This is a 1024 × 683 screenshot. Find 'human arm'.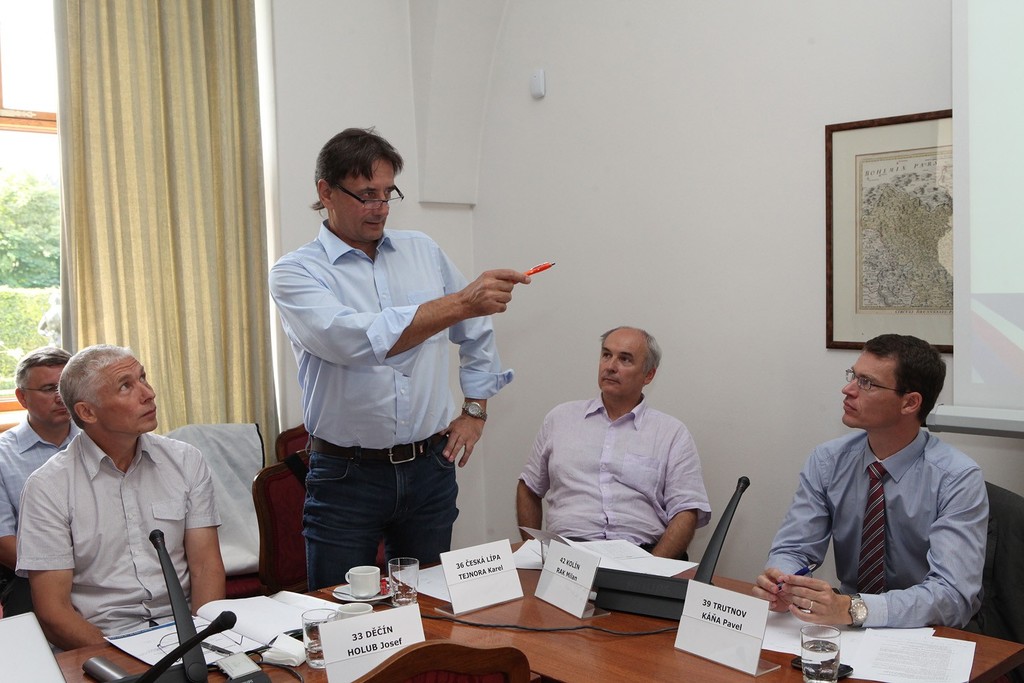
Bounding box: pyautogui.locateOnScreen(783, 463, 976, 628).
